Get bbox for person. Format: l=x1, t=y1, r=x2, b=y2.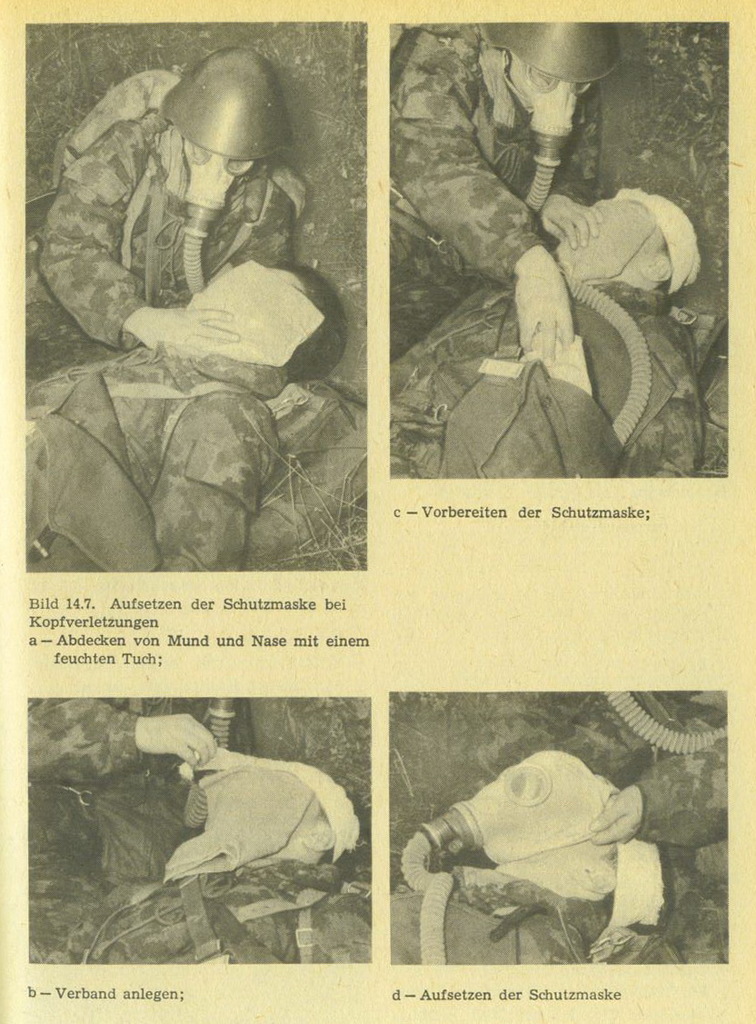
l=20, t=694, r=230, b=868.
